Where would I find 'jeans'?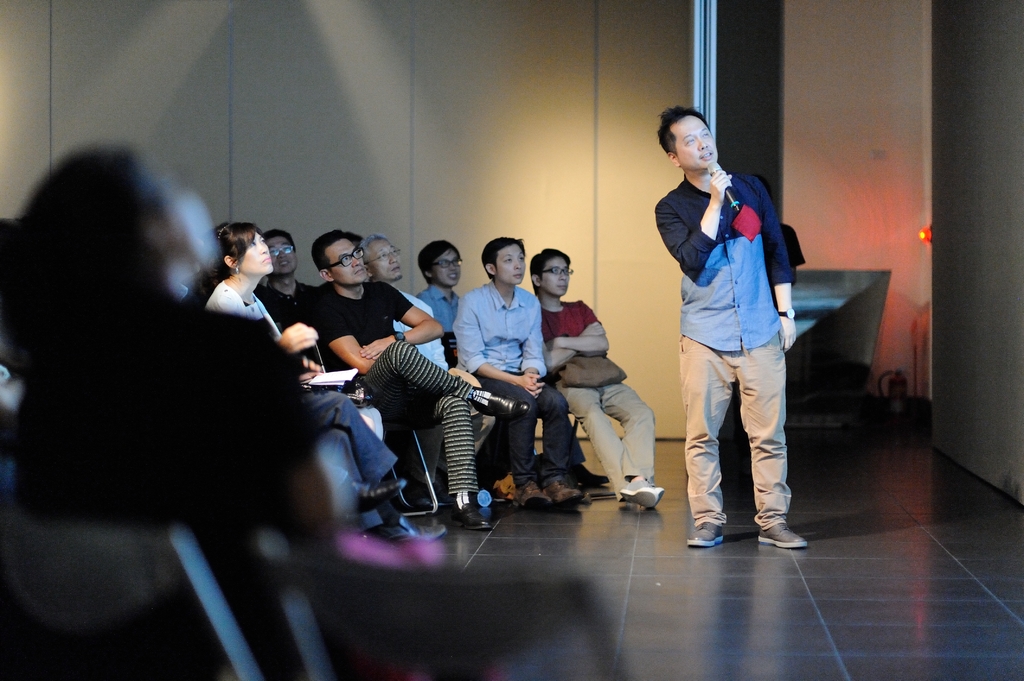
At bbox=[300, 382, 403, 531].
